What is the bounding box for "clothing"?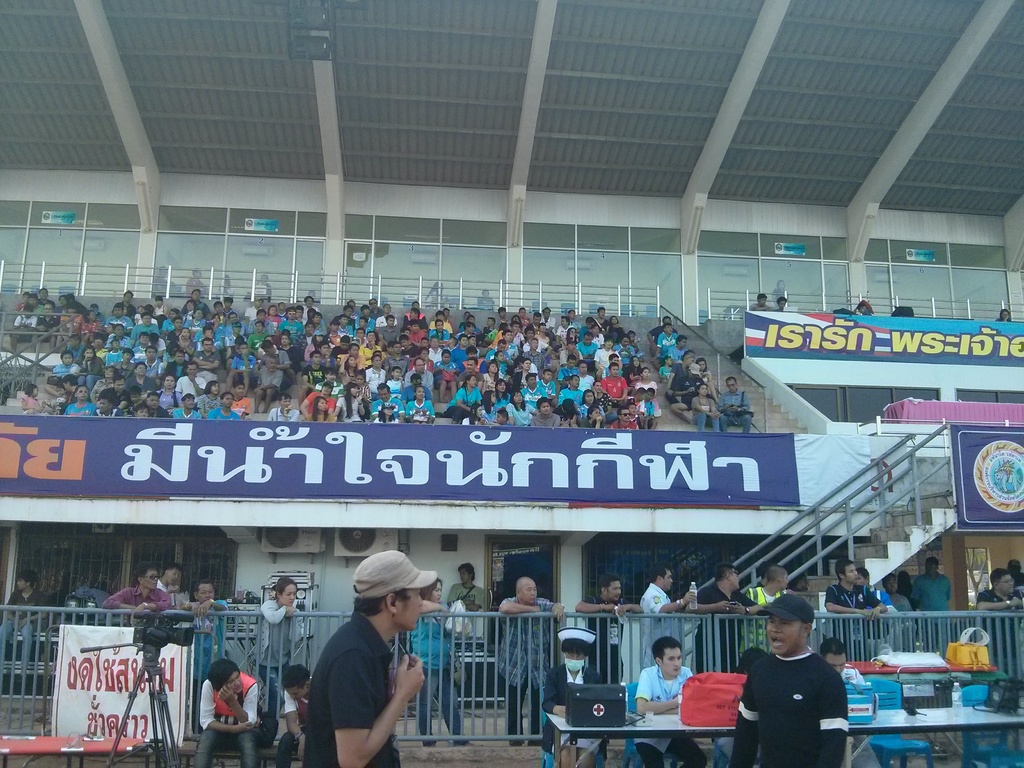
(x1=687, y1=580, x2=767, y2=675).
